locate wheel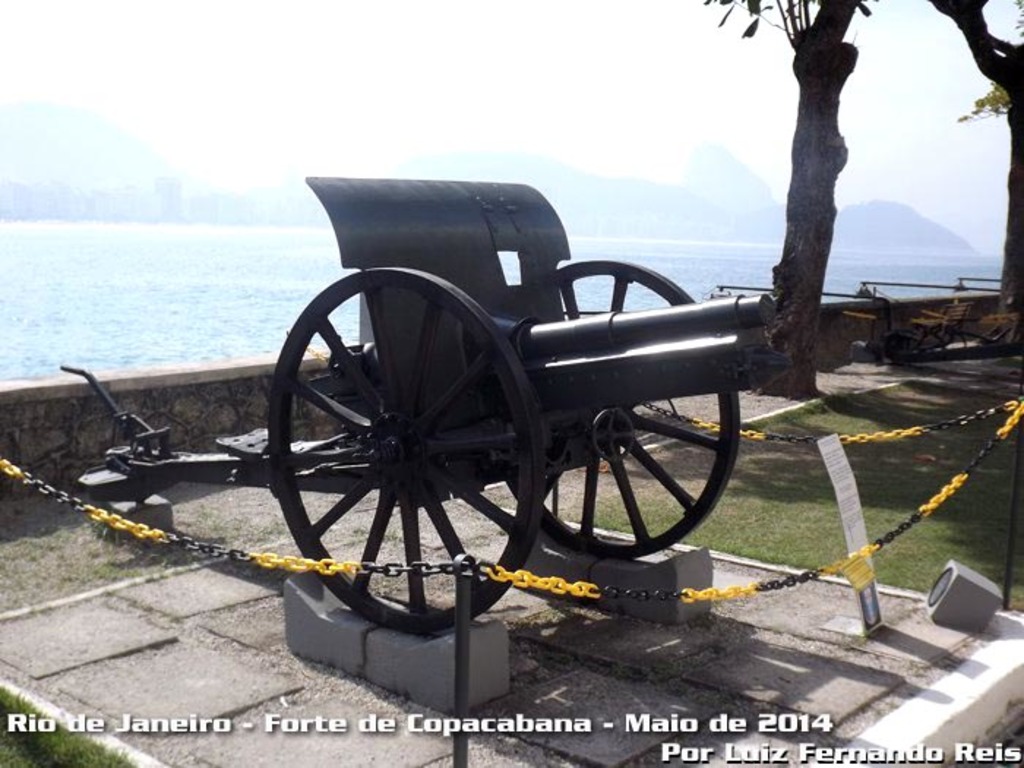
left=263, top=269, right=556, bottom=630
